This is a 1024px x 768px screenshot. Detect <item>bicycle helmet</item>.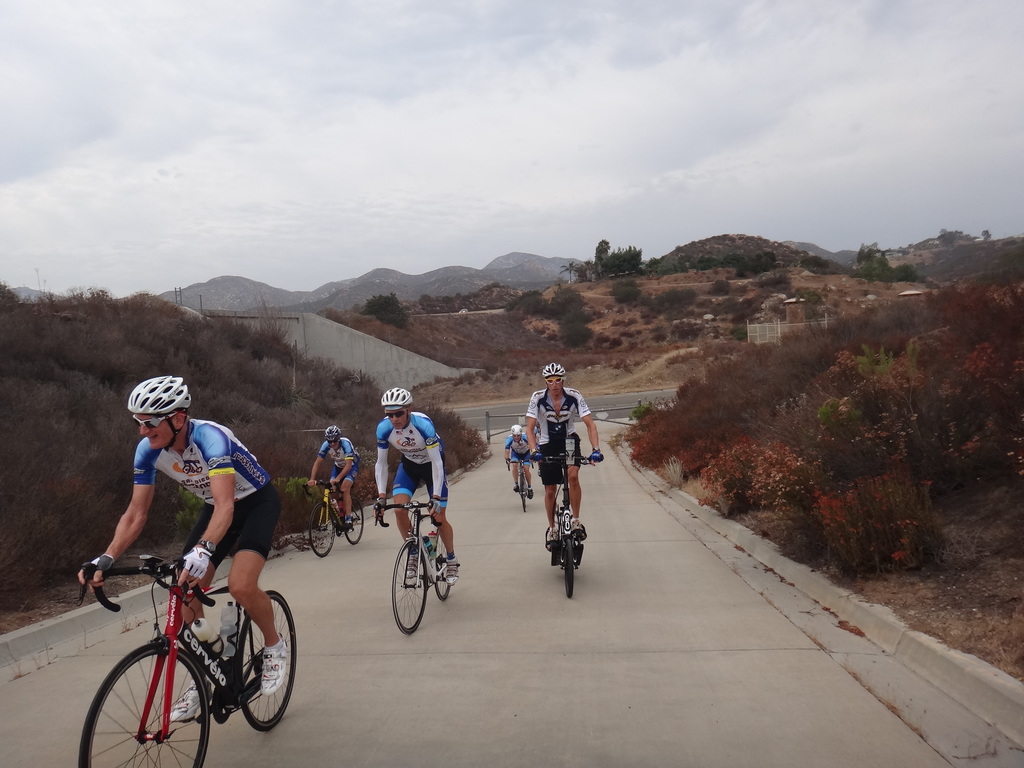
rect(129, 371, 196, 447).
